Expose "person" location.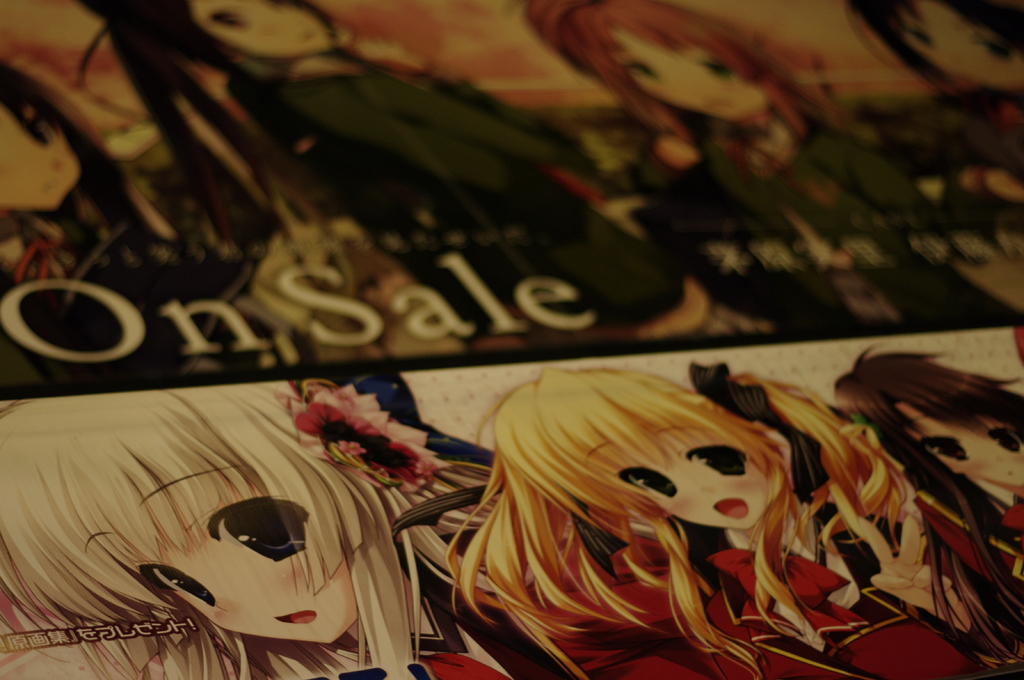
Exposed at region(0, 59, 325, 375).
